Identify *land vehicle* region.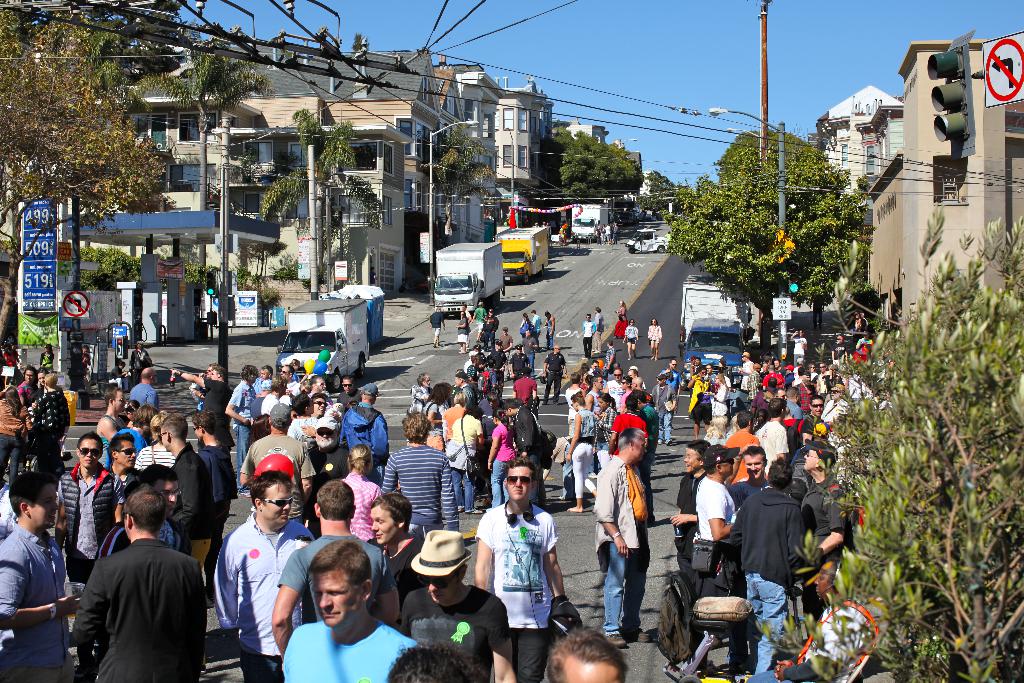
Region: x1=682, y1=318, x2=743, y2=390.
